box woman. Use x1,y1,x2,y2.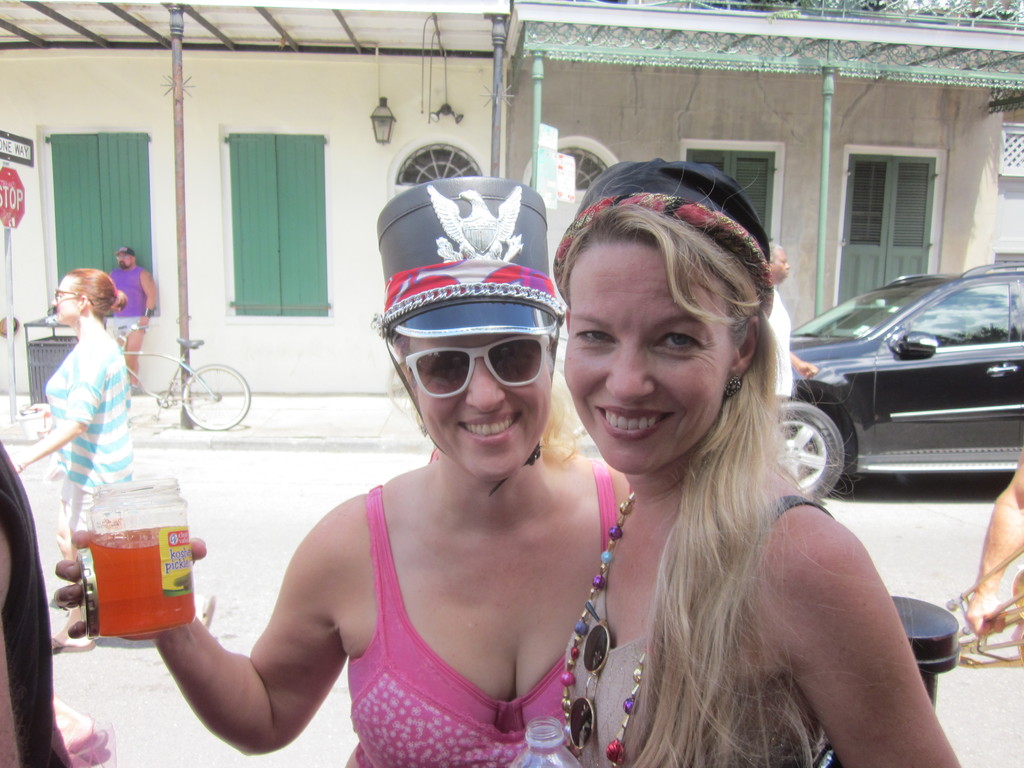
529,154,879,767.
